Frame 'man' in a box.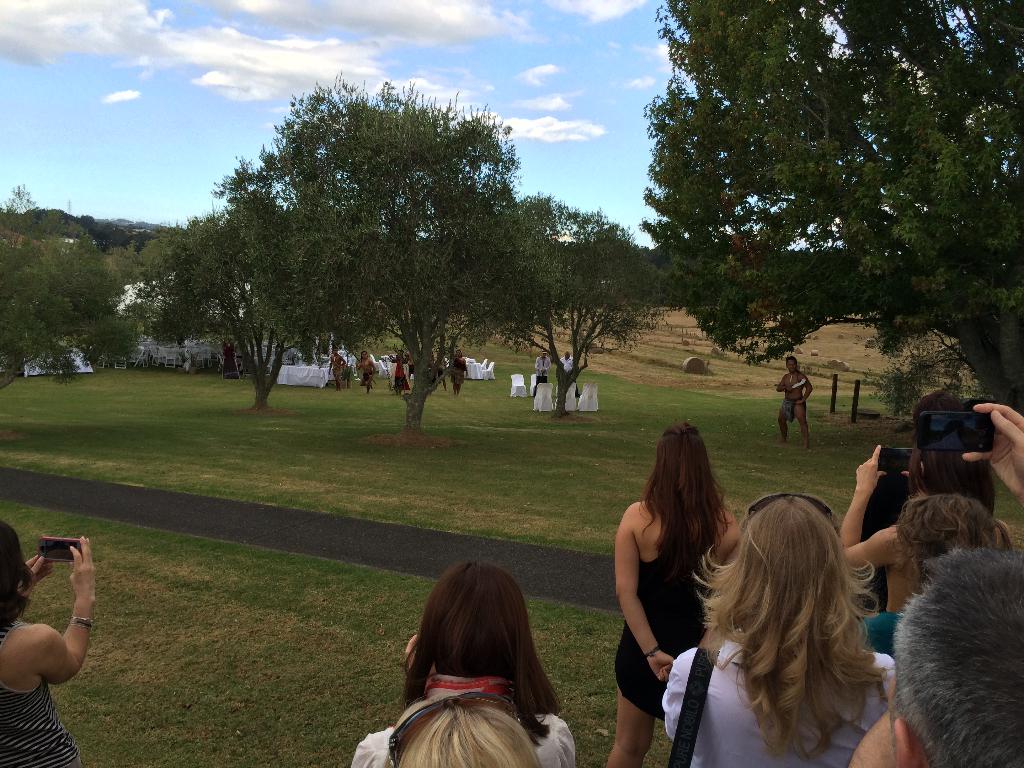
x1=534 y1=349 x2=550 y2=399.
